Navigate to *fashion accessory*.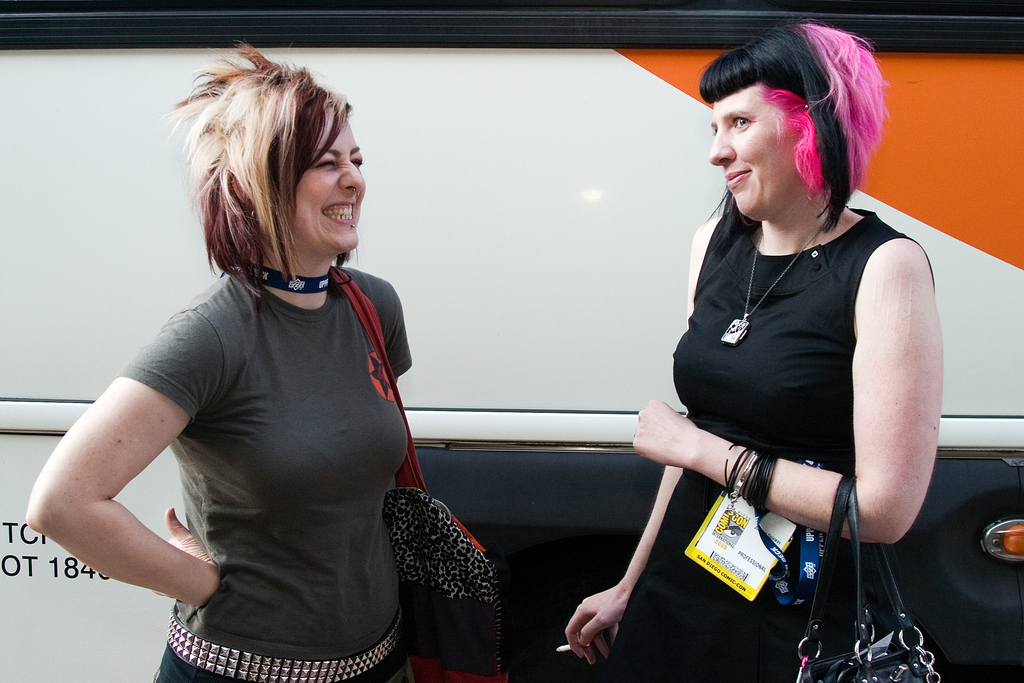
Navigation target: {"x1": 350, "y1": 224, "x2": 355, "y2": 228}.
